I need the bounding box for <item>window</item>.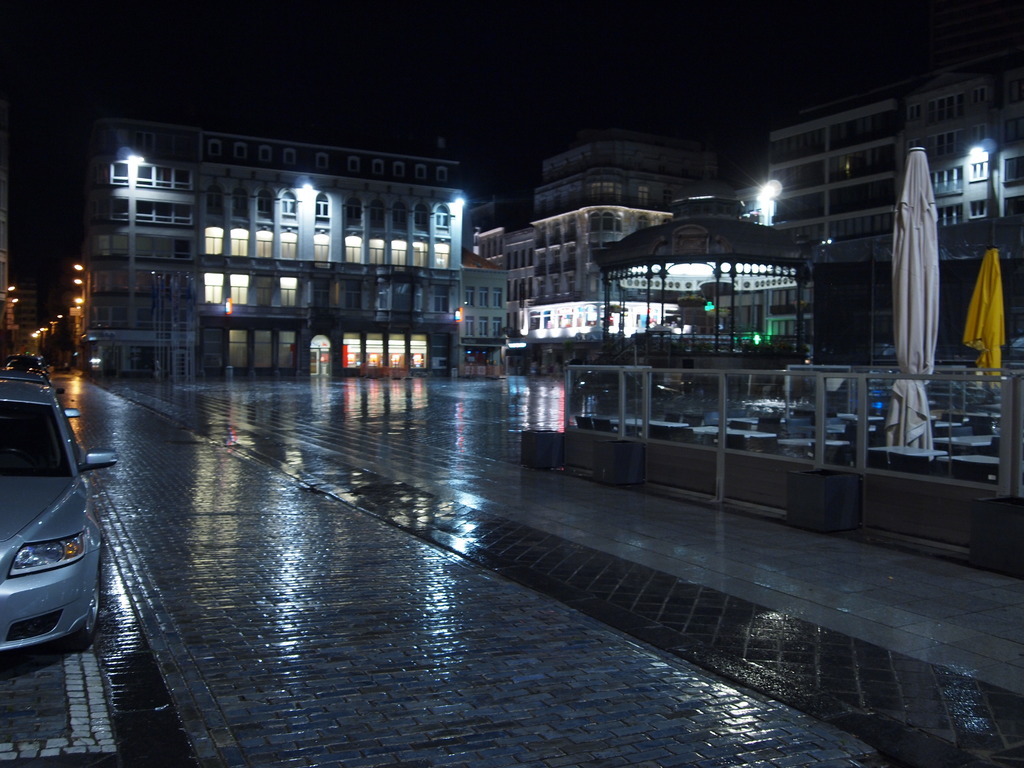
Here it is: pyautogui.locateOnScreen(84, 305, 131, 329).
